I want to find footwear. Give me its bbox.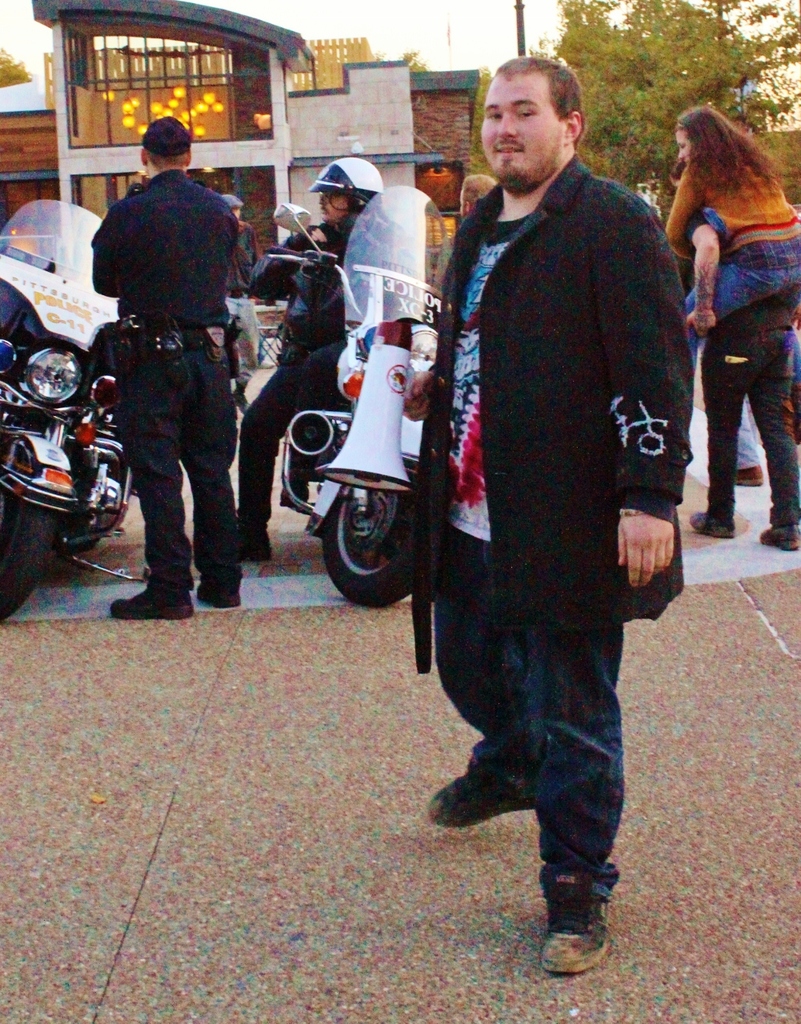
(761, 518, 800, 556).
